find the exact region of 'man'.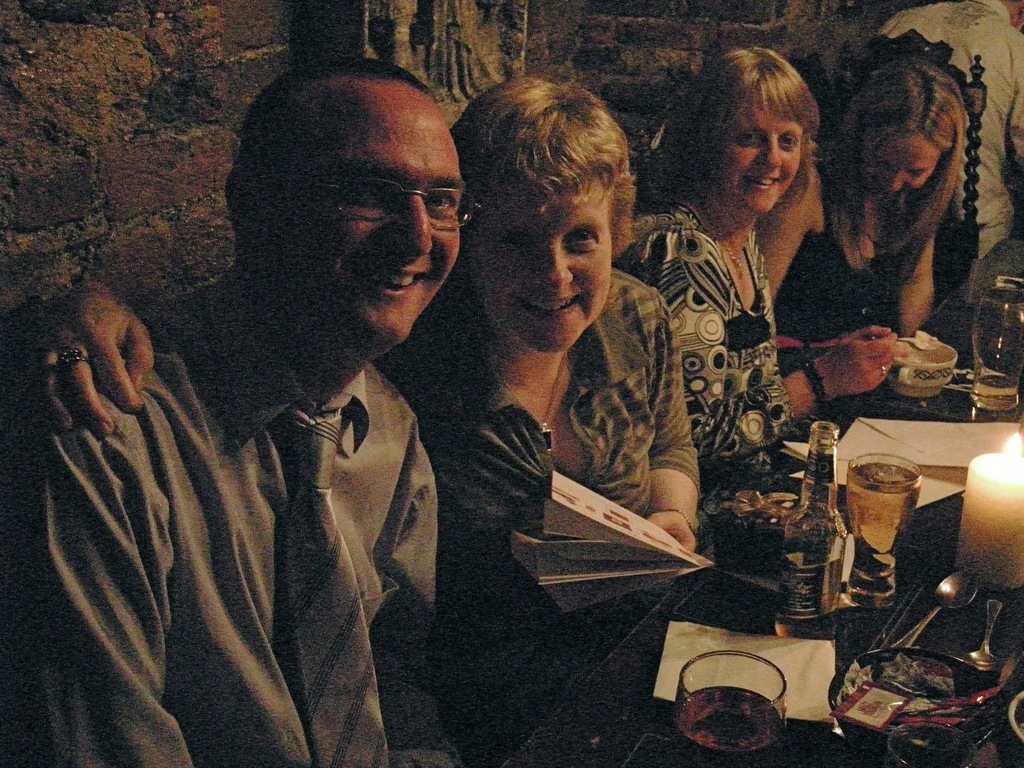
Exact region: pyautogui.locateOnScreen(0, 58, 460, 767).
